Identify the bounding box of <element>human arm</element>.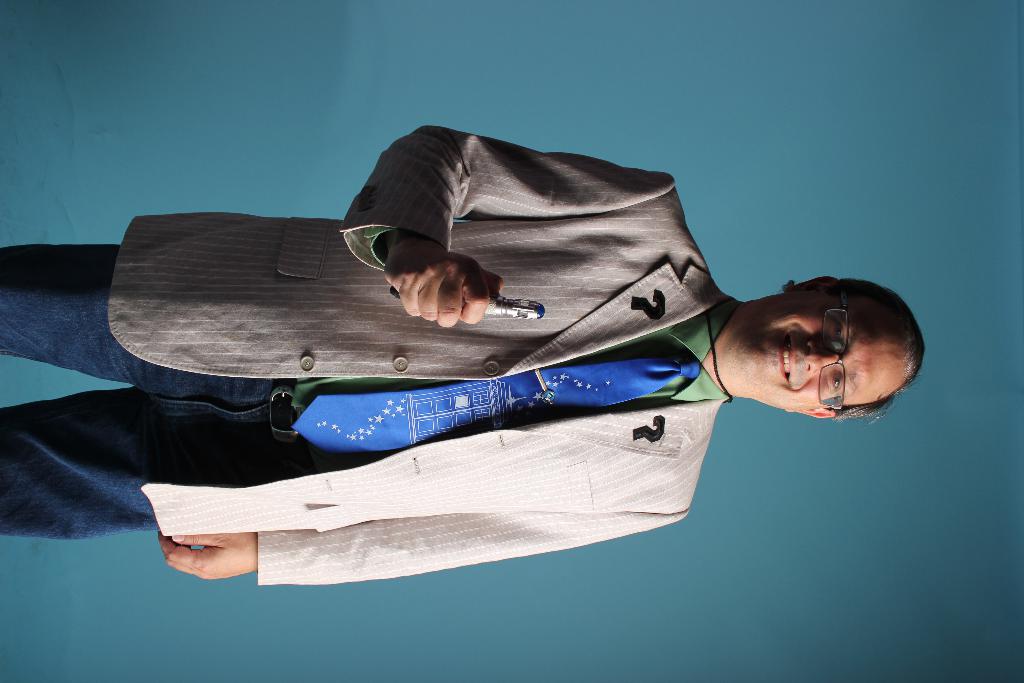
bbox(338, 122, 674, 325).
